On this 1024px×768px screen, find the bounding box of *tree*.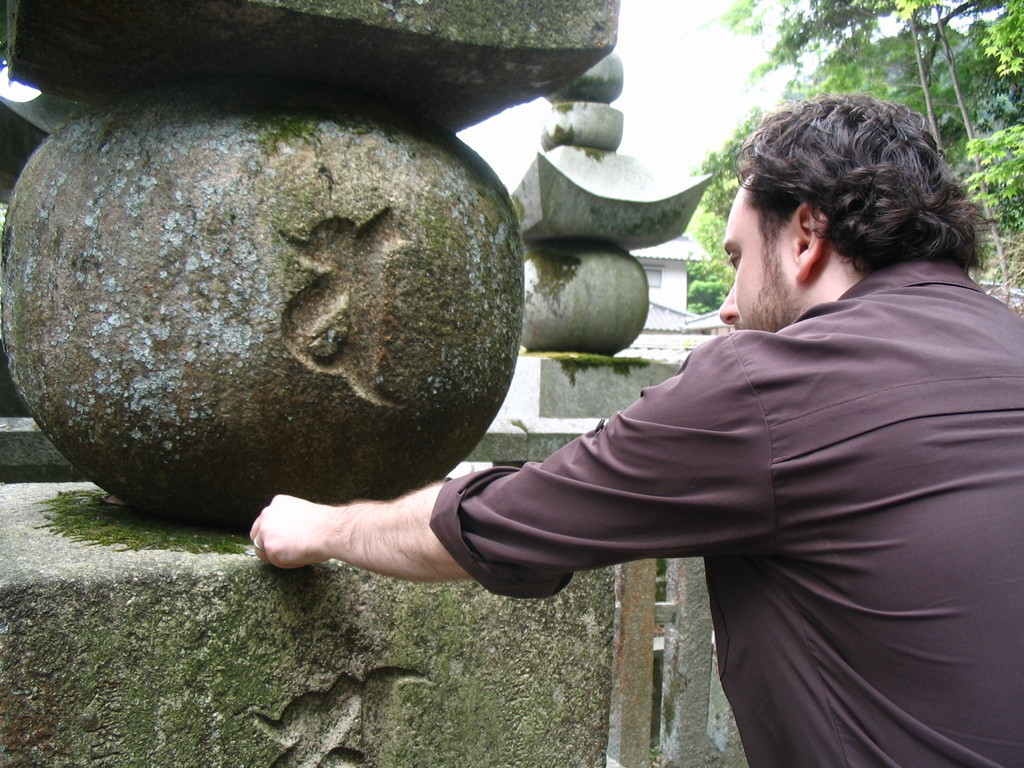
Bounding box: rect(661, 0, 1023, 319).
